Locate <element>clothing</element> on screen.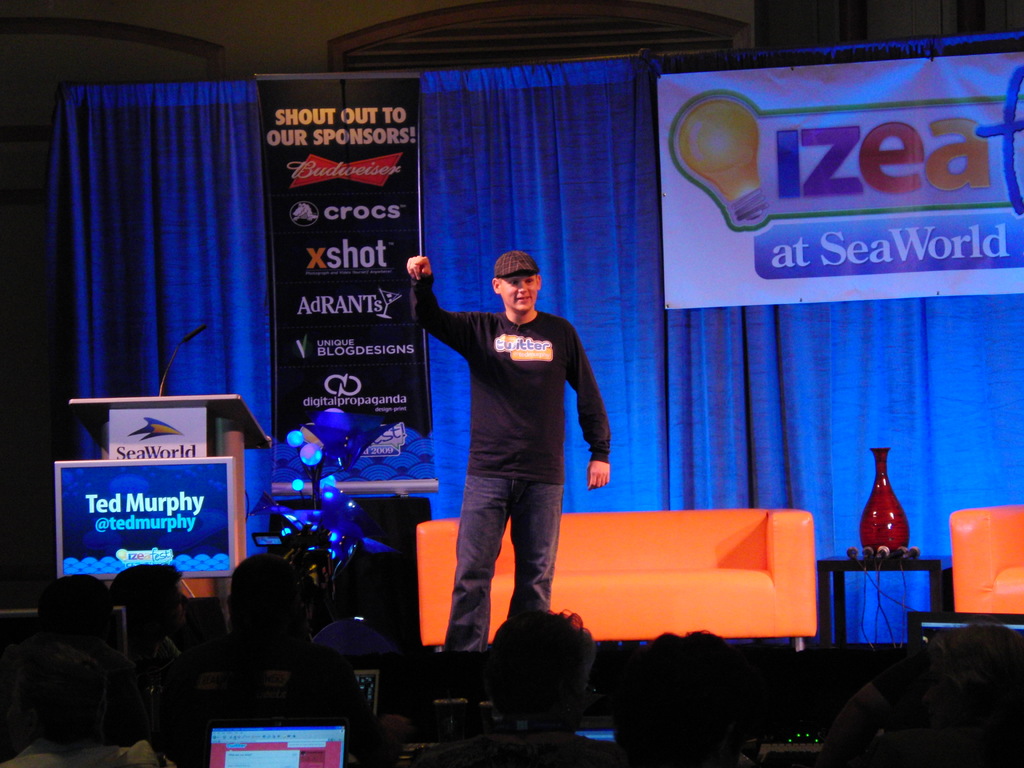
On screen at [424,273,620,659].
